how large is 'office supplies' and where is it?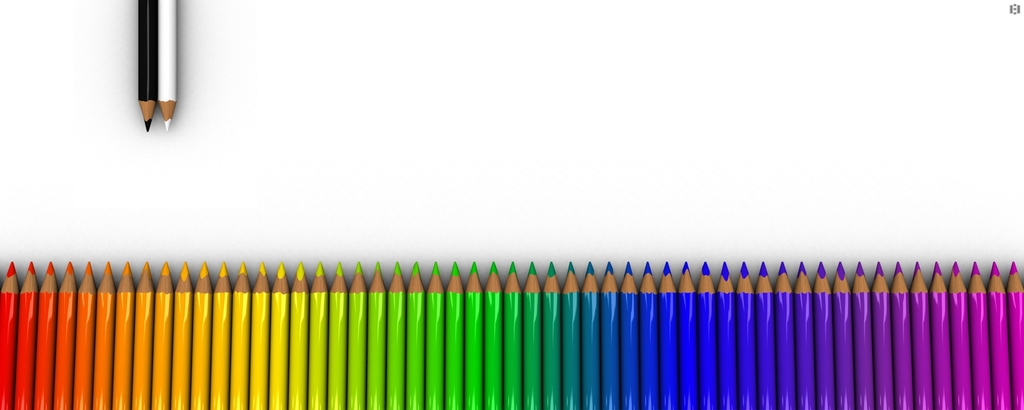
Bounding box: [x1=894, y1=266, x2=909, y2=405].
